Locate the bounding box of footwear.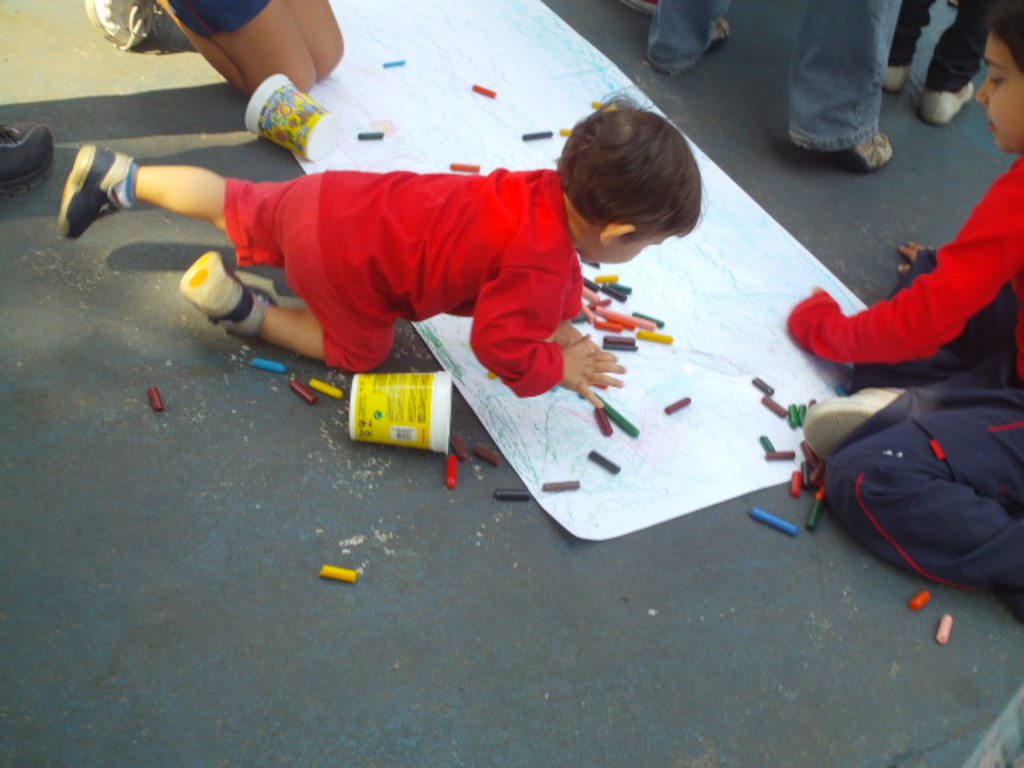
Bounding box: {"x1": 0, "y1": 117, "x2": 58, "y2": 195}.
